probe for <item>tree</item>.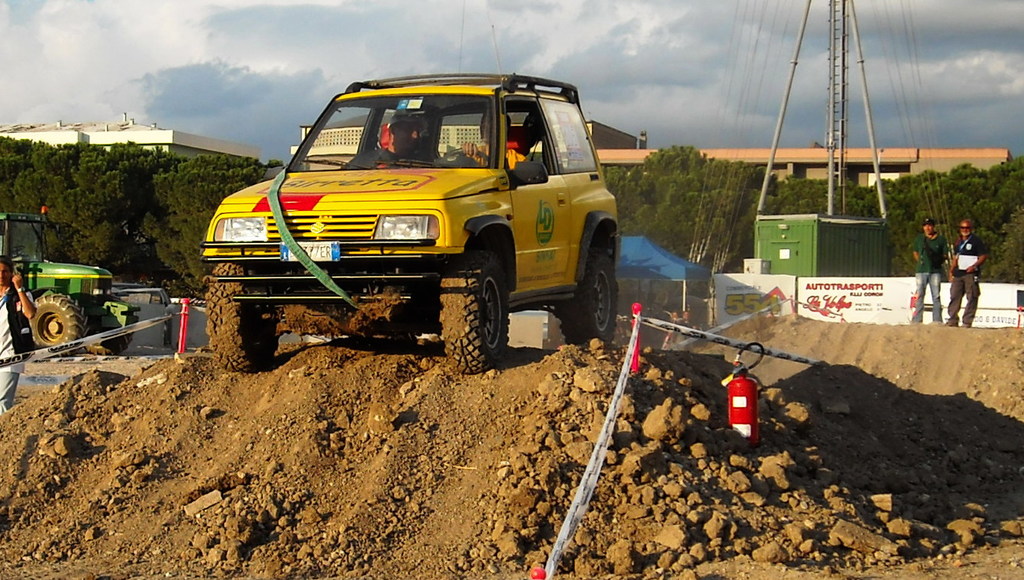
Probe result: <region>753, 175, 883, 236</region>.
